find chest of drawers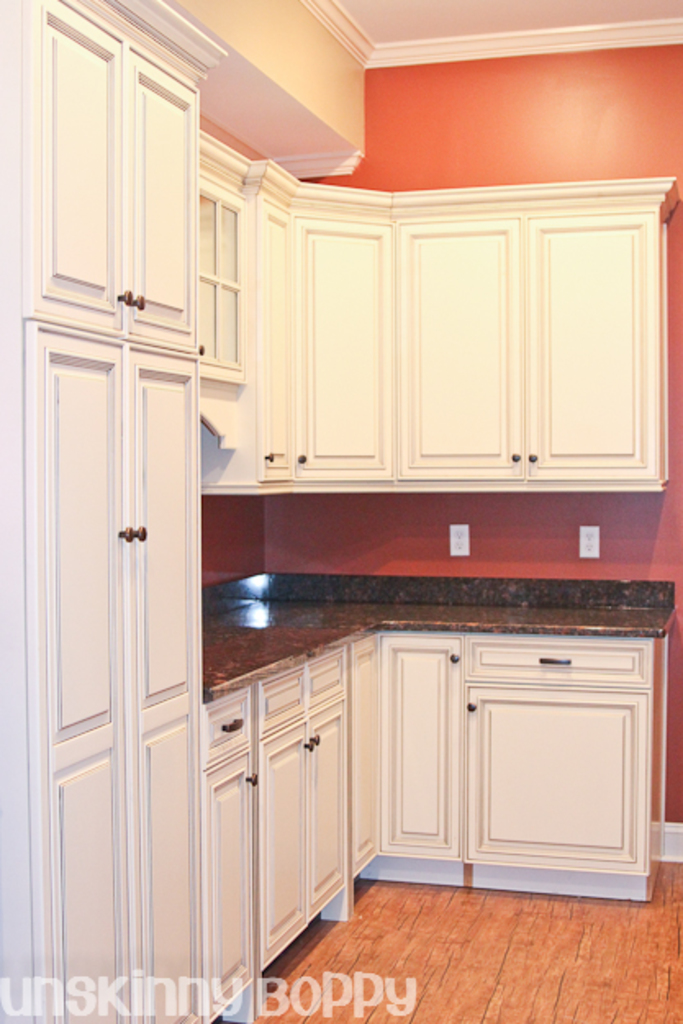
left=192, top=629, right=663, bottom=1022
